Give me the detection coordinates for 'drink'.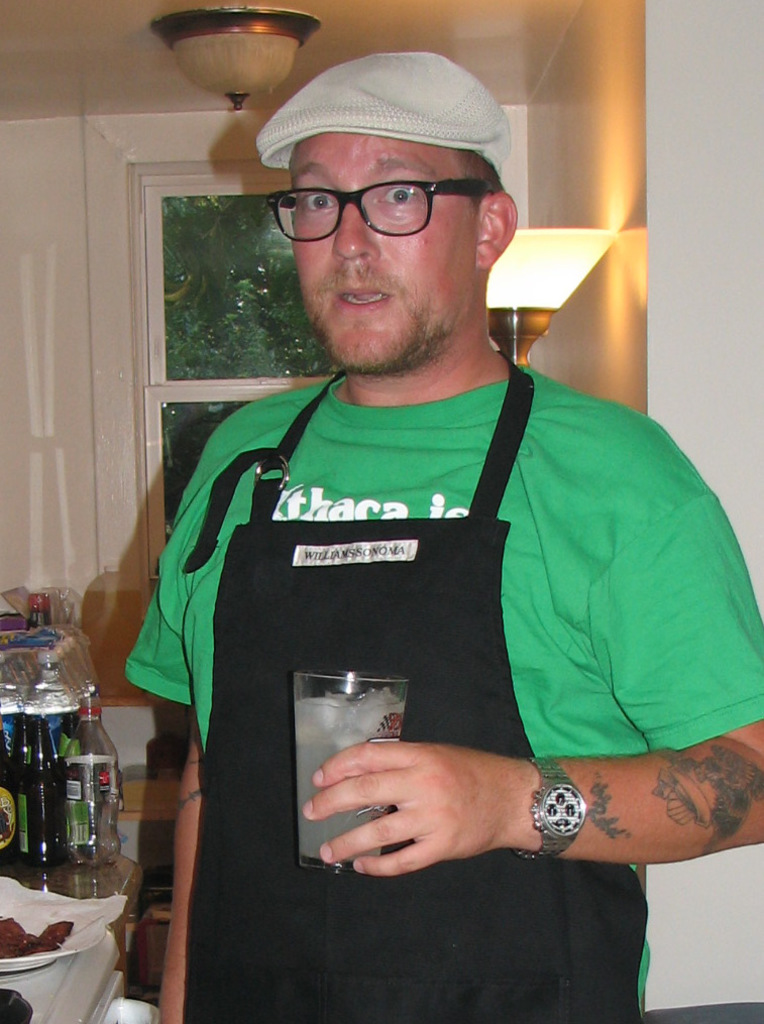
locate(0, 734, 20, 868).
